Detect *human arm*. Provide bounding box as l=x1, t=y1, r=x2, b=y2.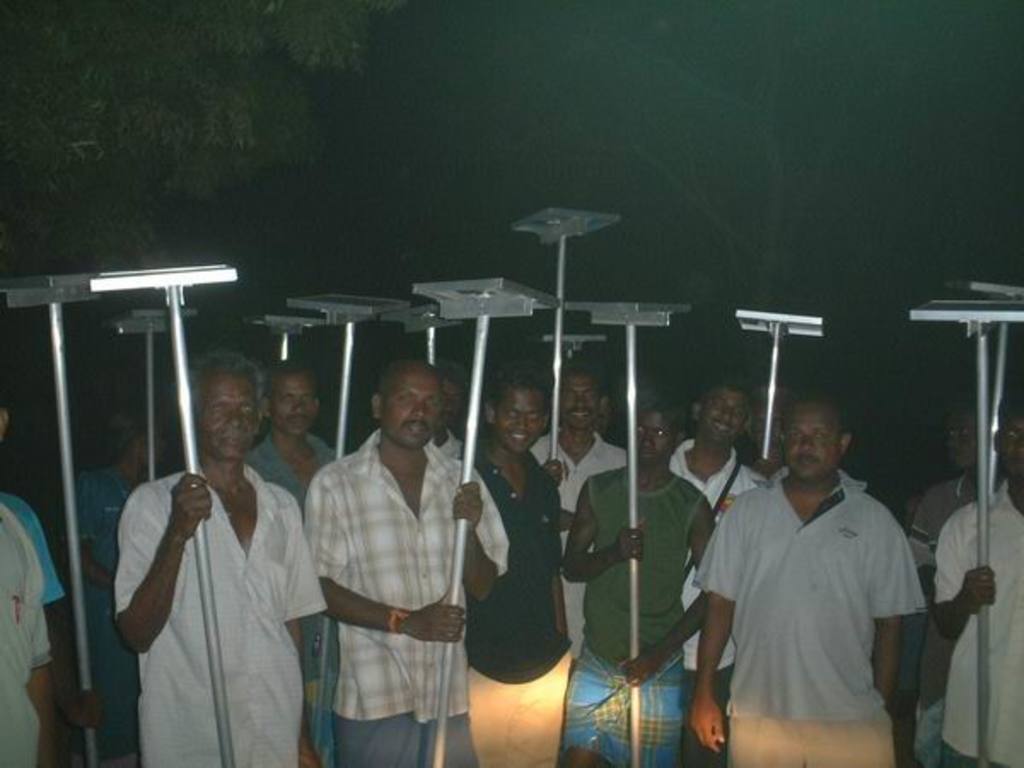
l=451, t=456, r=517, b=608.
